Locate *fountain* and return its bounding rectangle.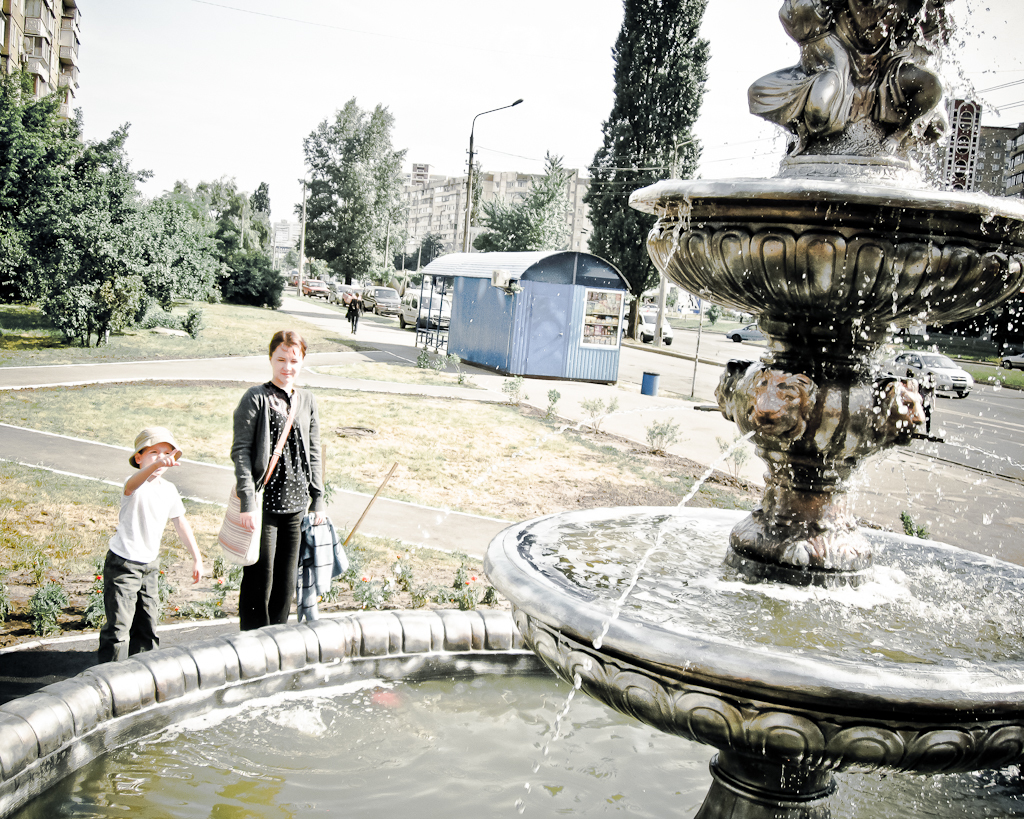
<region>440, 6, 1023, 818</region>.
